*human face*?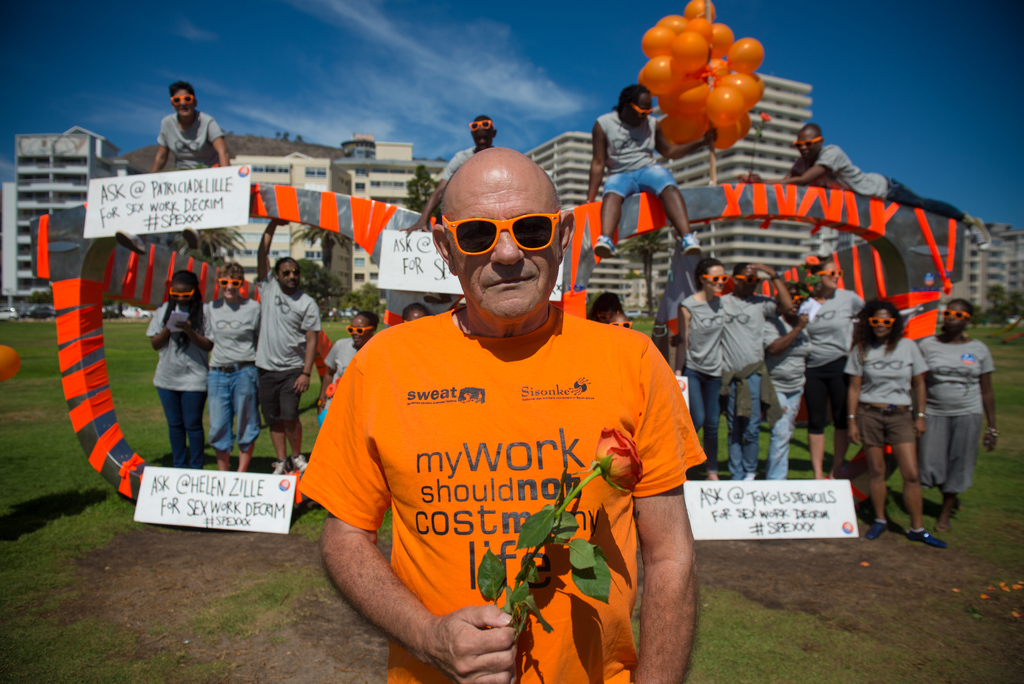
735:272:760:297
